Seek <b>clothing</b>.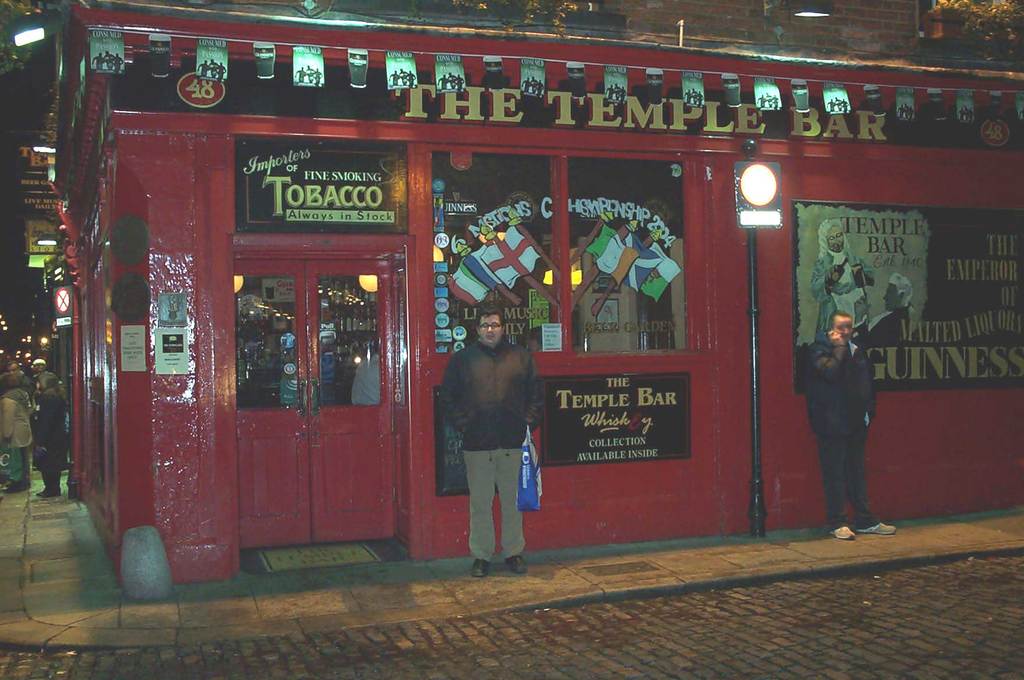
17, 376, 31, 407.
